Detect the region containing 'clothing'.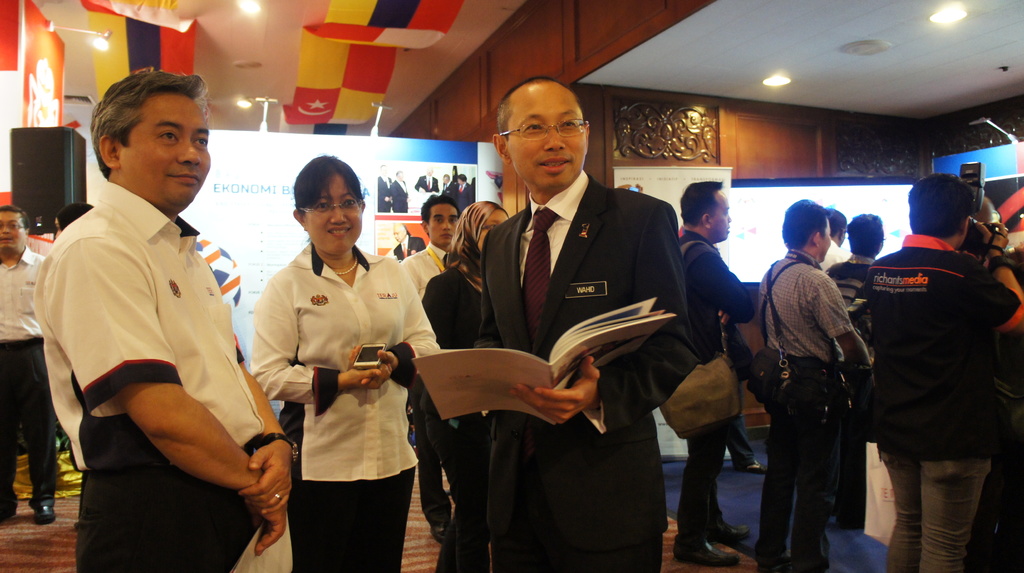
crop(412, 175, 438, 193).
